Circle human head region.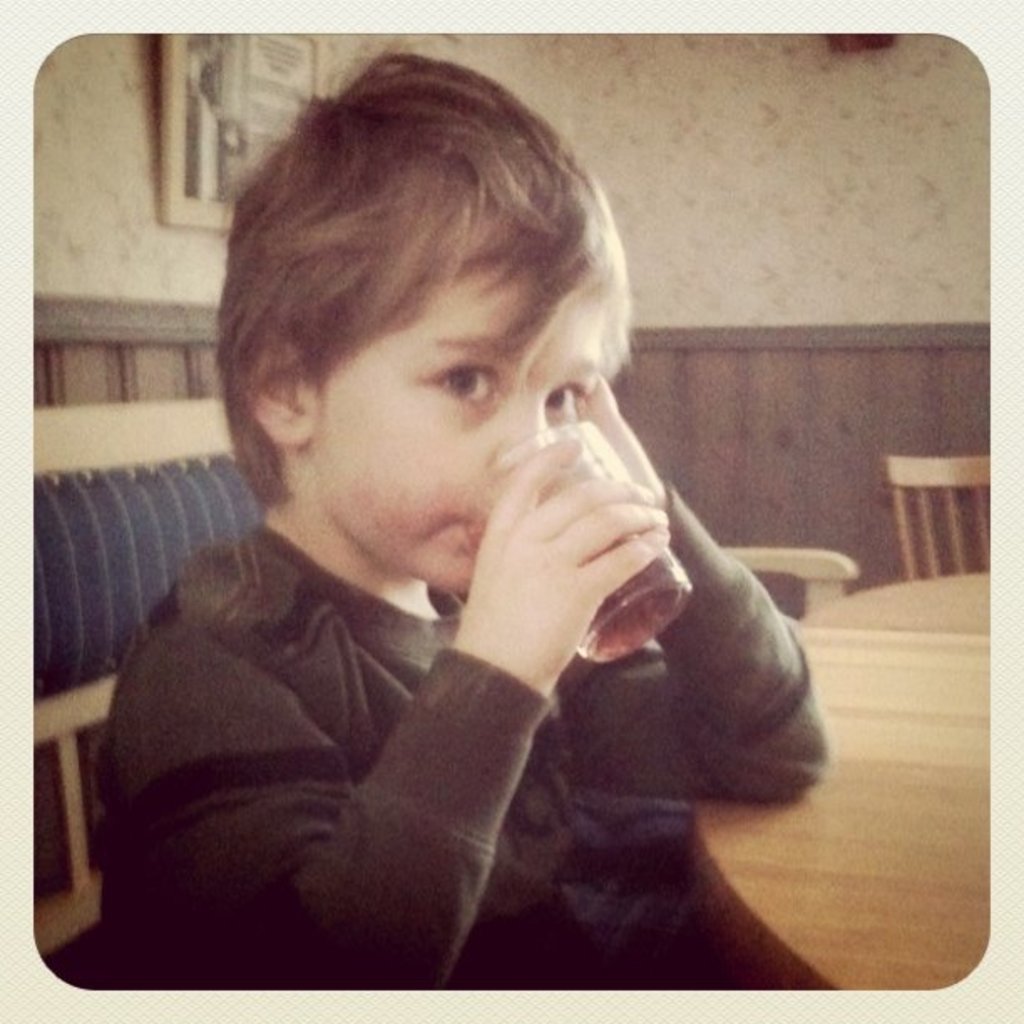
Region: 219/64/653/616.
